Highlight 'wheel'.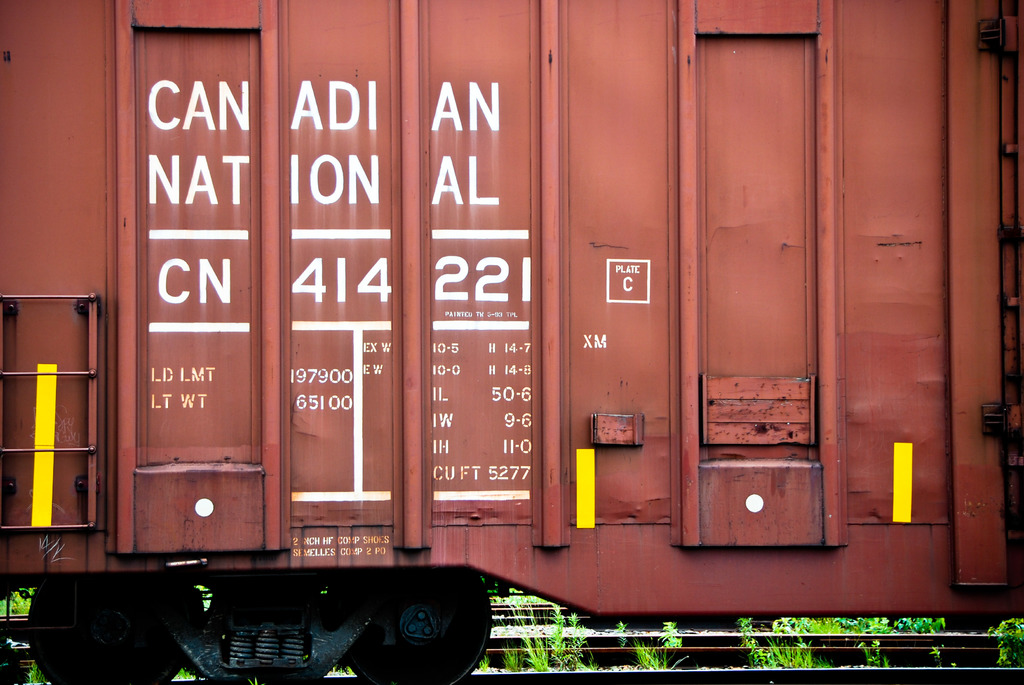
Highlighted region: rect(27, 579, 206, 684).
